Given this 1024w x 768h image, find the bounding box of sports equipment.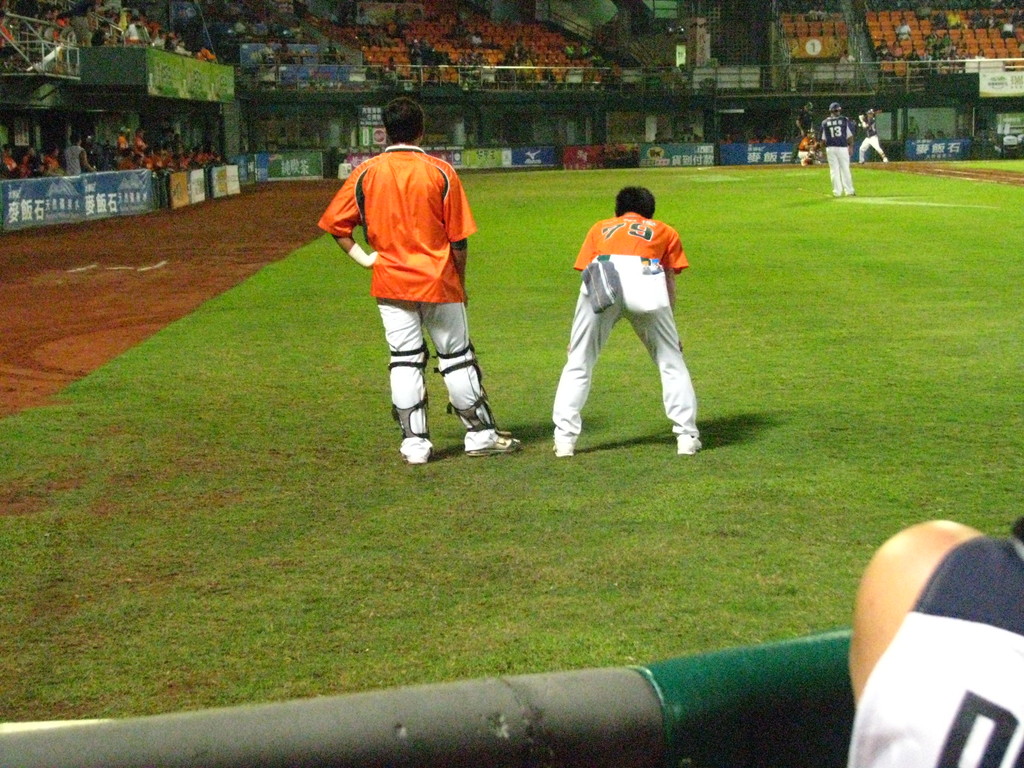
rect(390, 337, 436, 467).
